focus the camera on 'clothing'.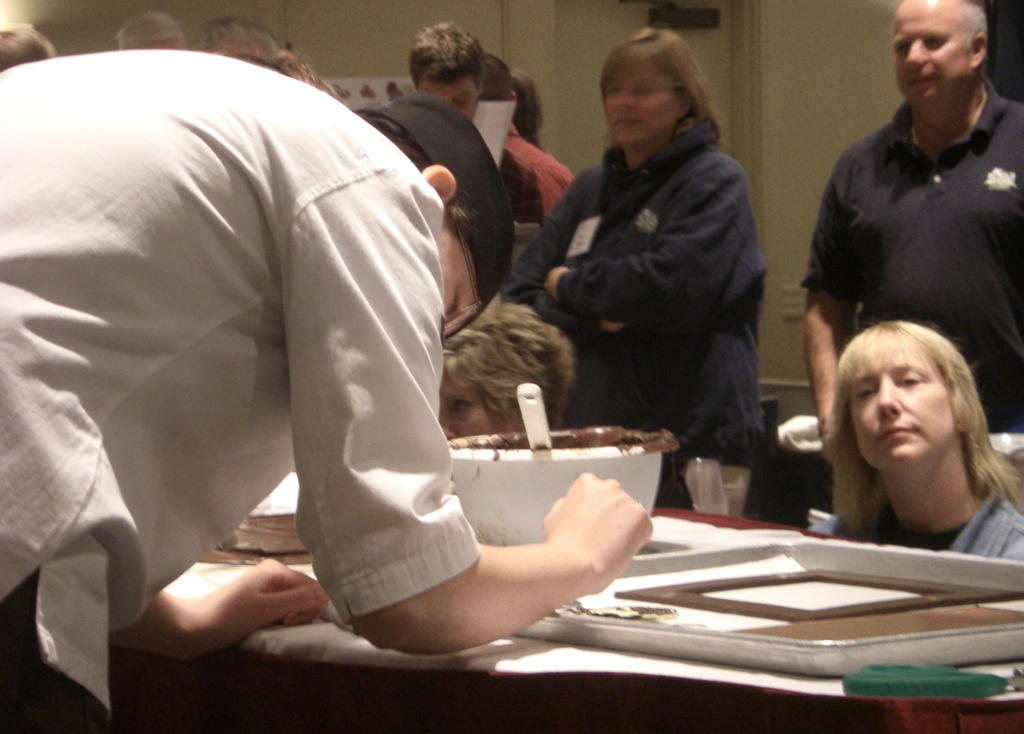
Focus region: (x1=17, y1=11, x2=525, y2=658).
